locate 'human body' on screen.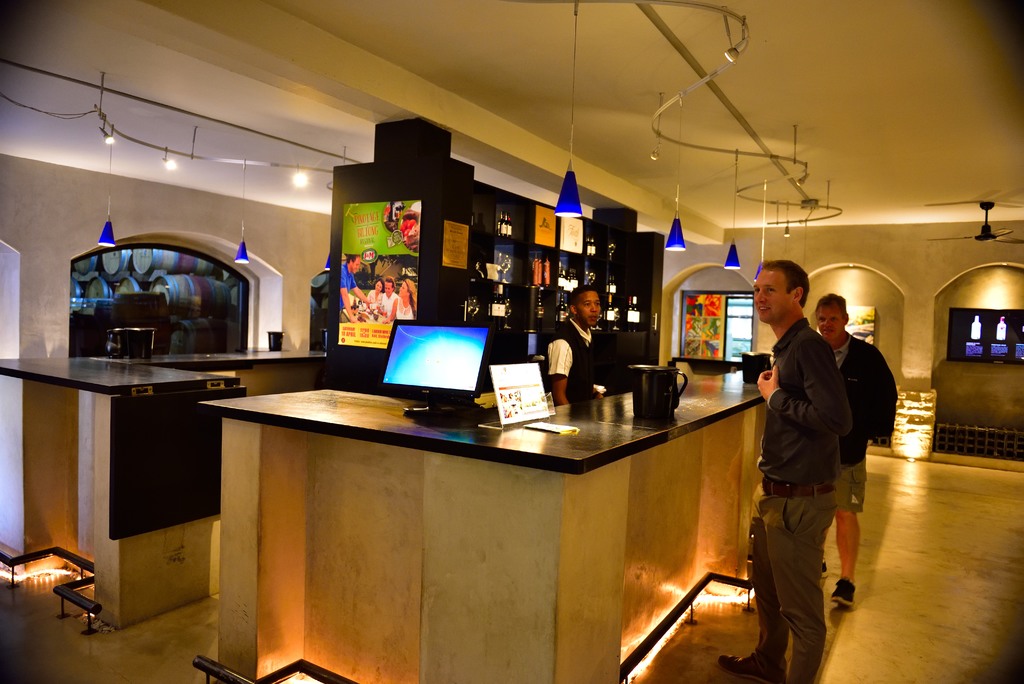
On screen at 374/291/395/323.
